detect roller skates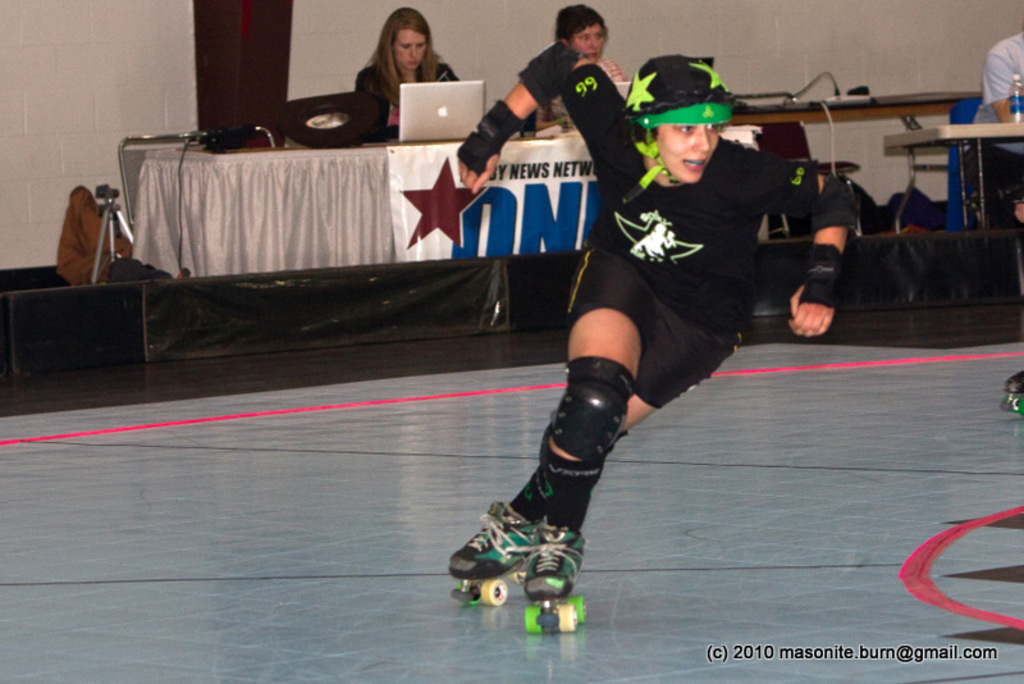
l=521, t=519, r=590, b=635
